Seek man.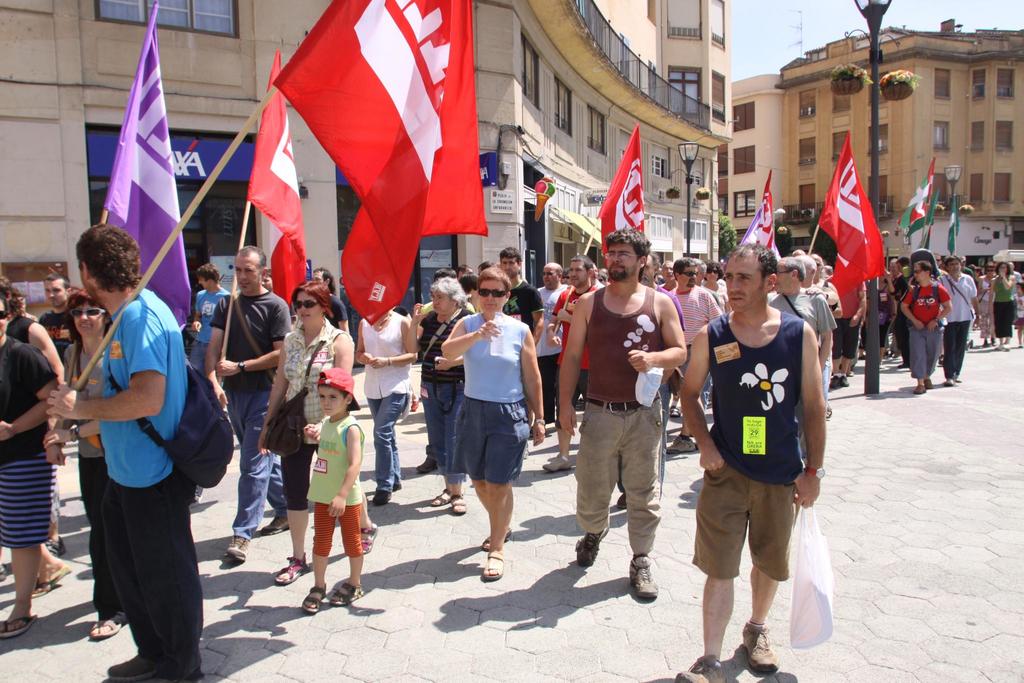
box(766, 256, 834, 467).
